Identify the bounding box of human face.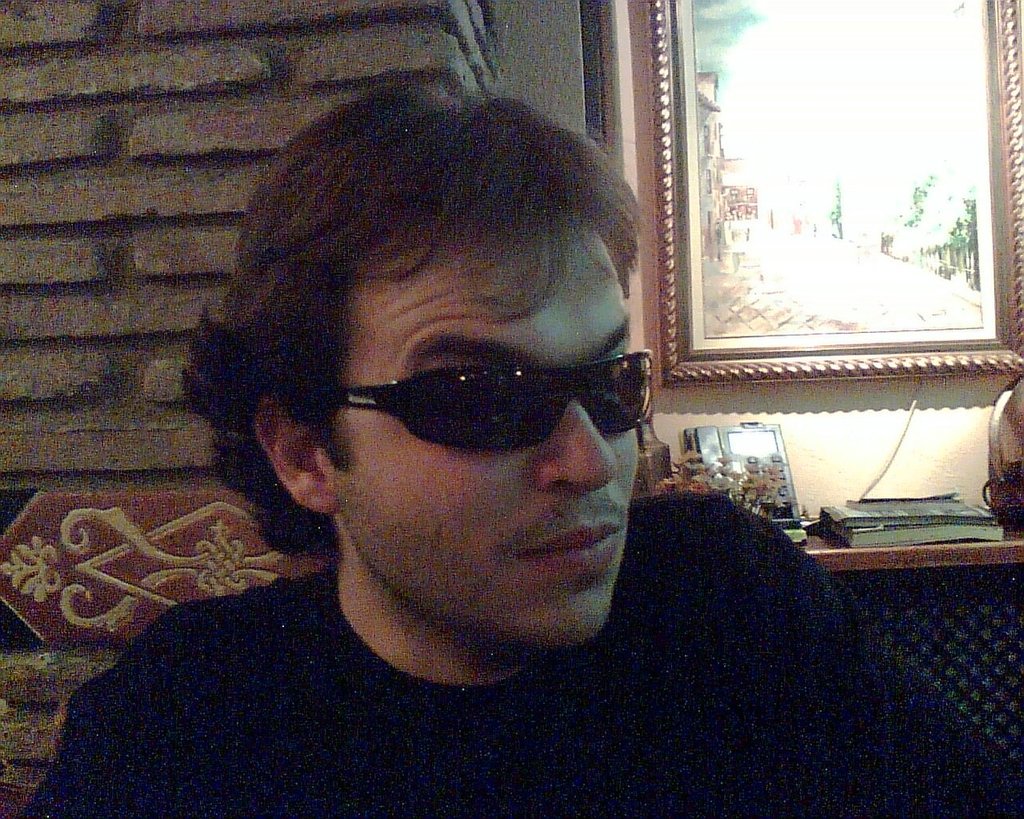
l=331, t=246, r=638, b=646.
